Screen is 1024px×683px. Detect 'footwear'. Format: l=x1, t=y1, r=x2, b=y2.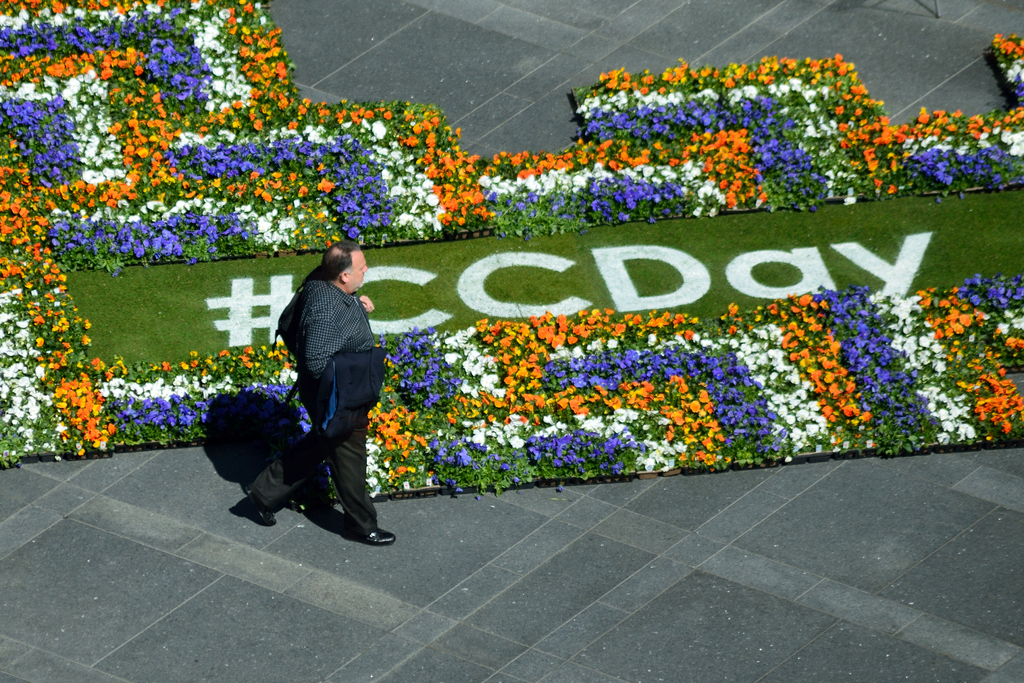
l=344, t=529, r=397, b=546.
